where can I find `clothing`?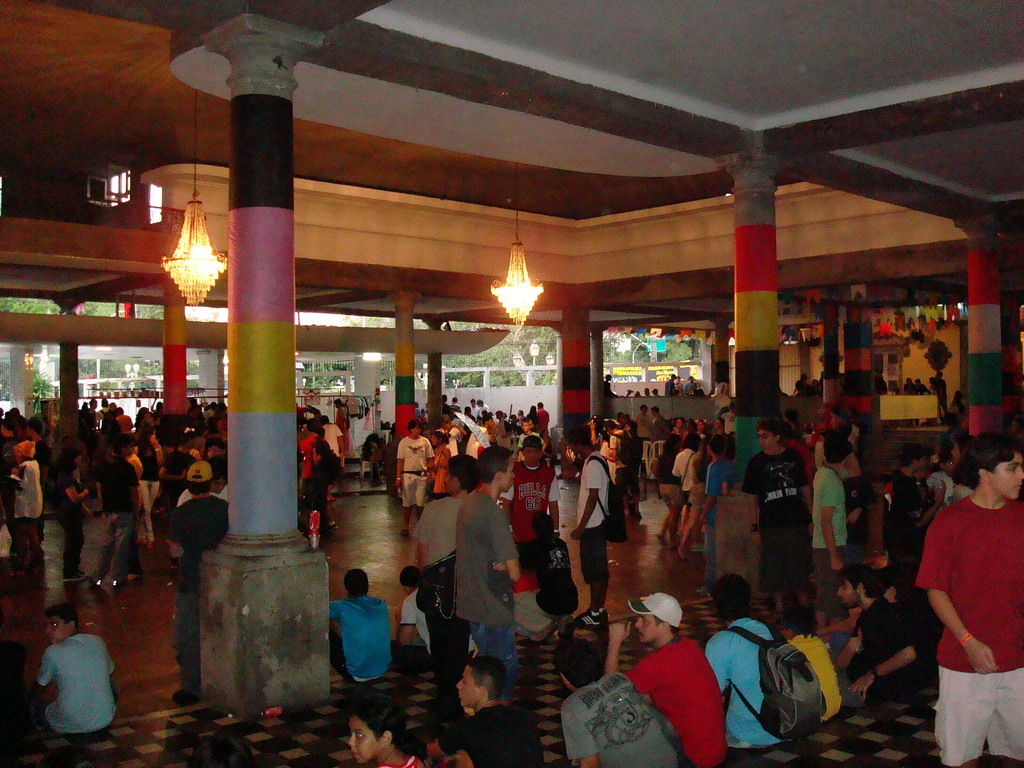
You can find it at 806, 466, 847, 614.
